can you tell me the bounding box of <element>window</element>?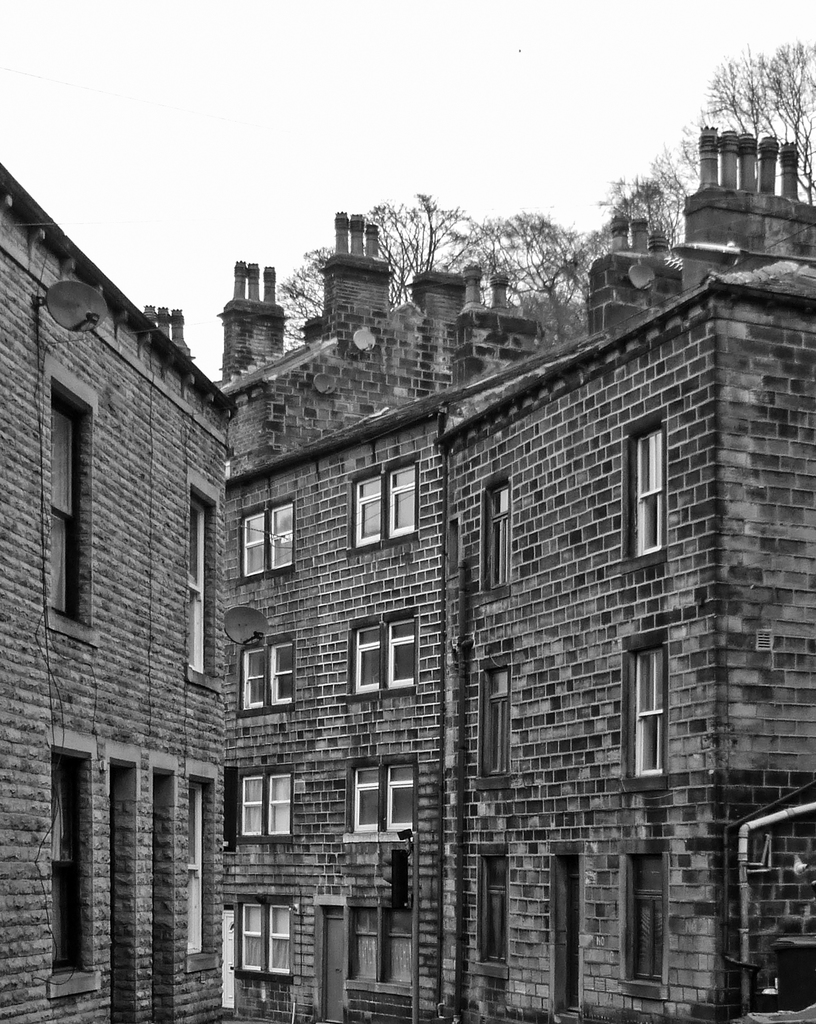
[187,777,206,959].
